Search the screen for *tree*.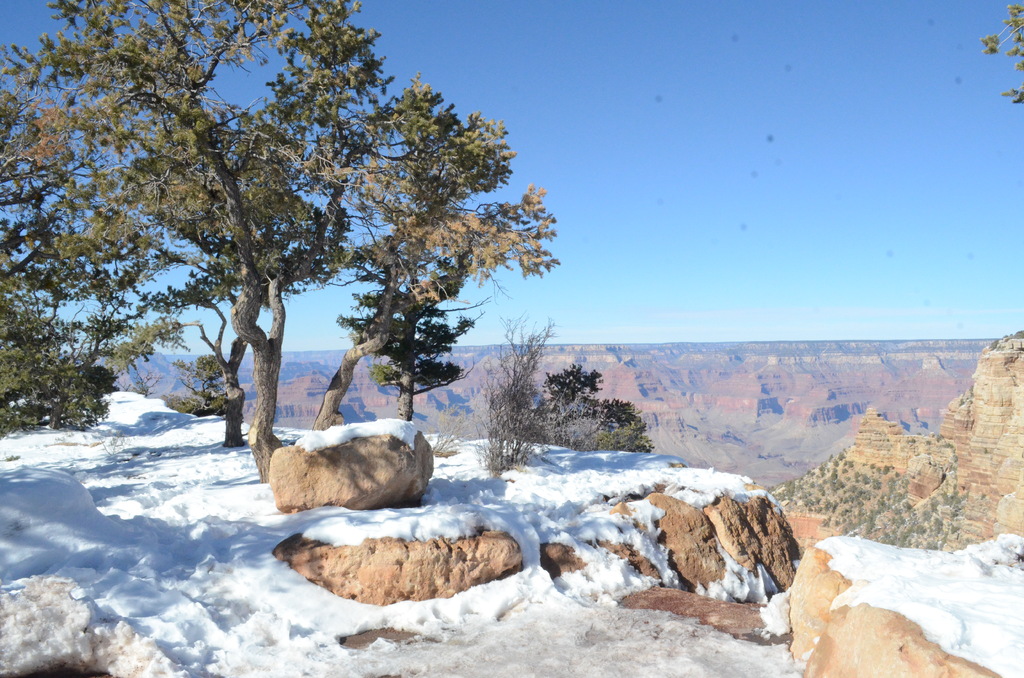
Found at box(535, 369, 652, 452).
